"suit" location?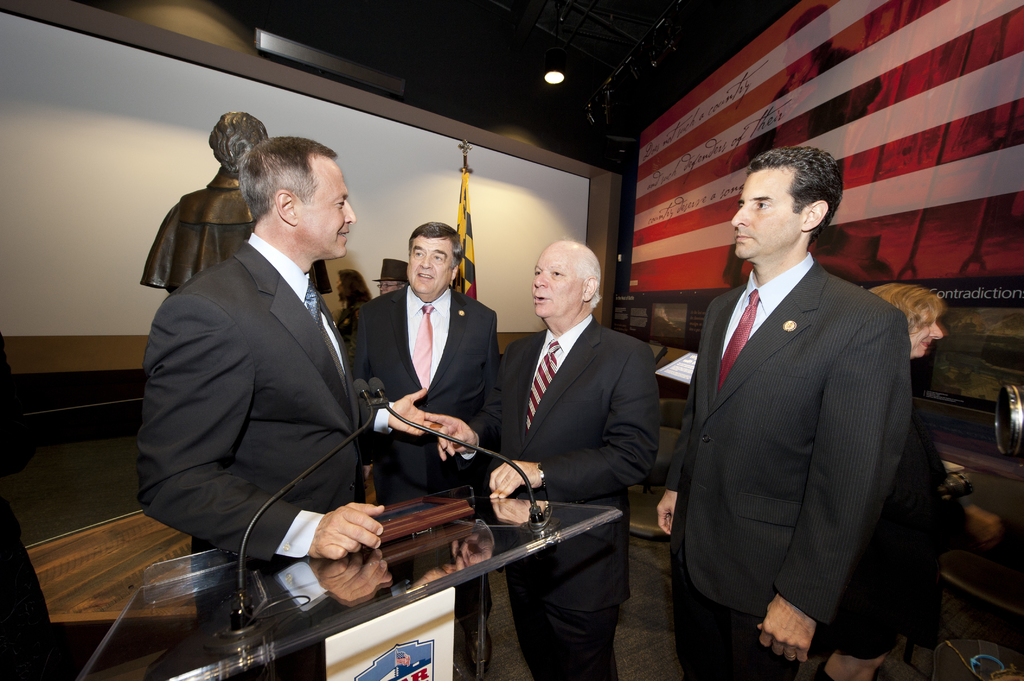
box=[459, 314, 659, 680]
